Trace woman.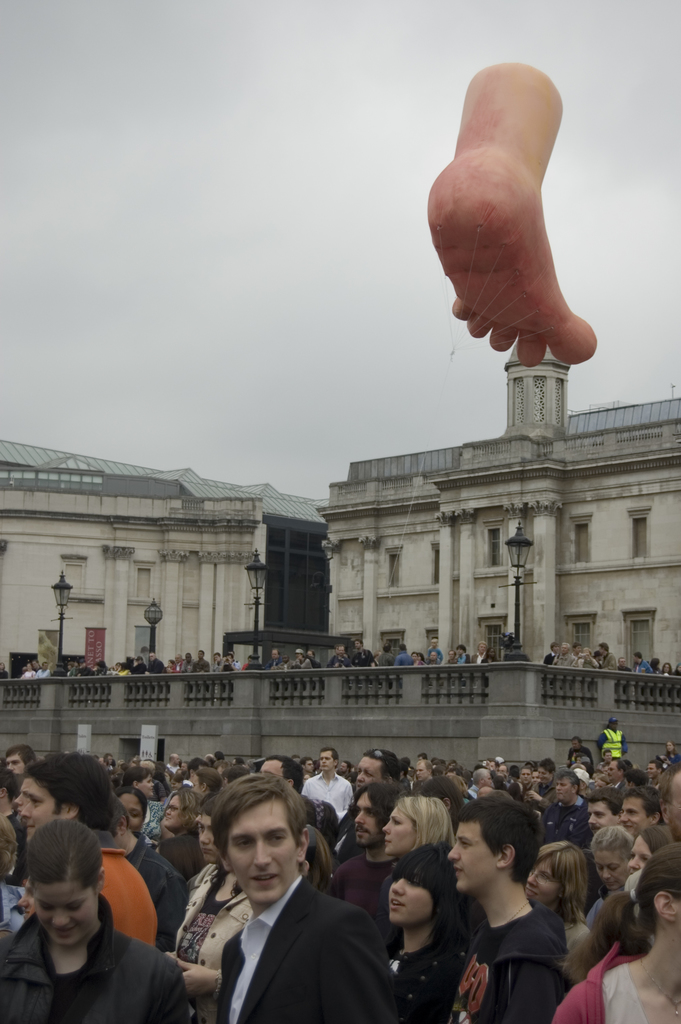
Traced to [x1=587, y1=822, x2=641, y2=930].
